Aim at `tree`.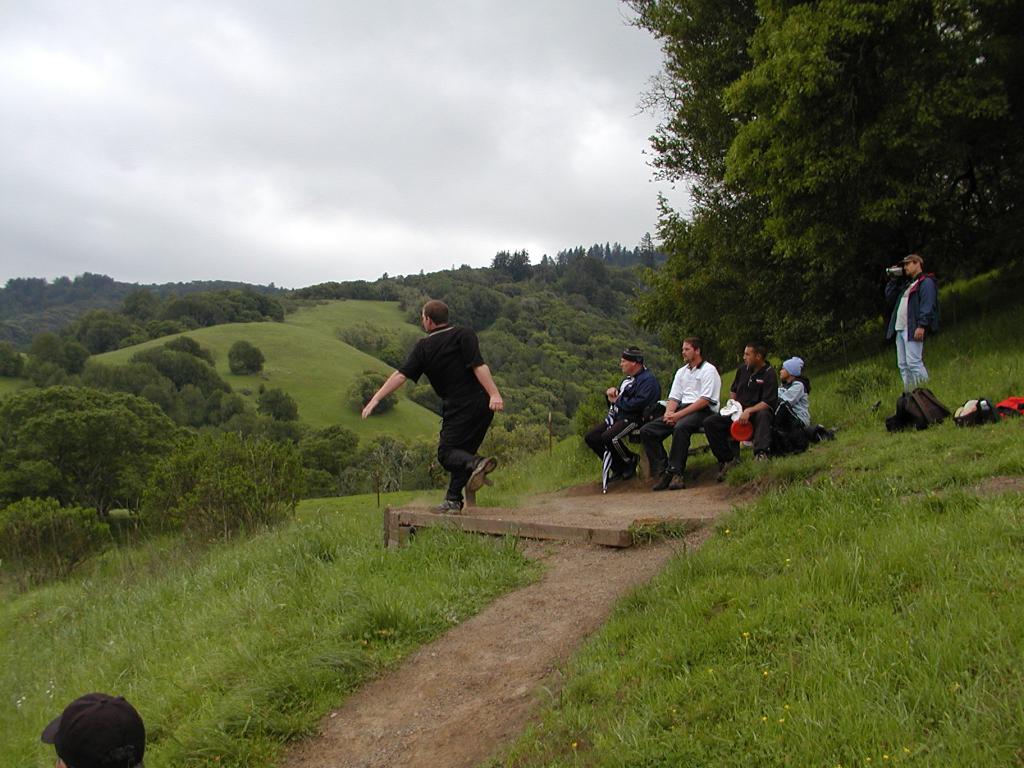
Aimed at [left=228, top=340, right=266, bottom=376].
